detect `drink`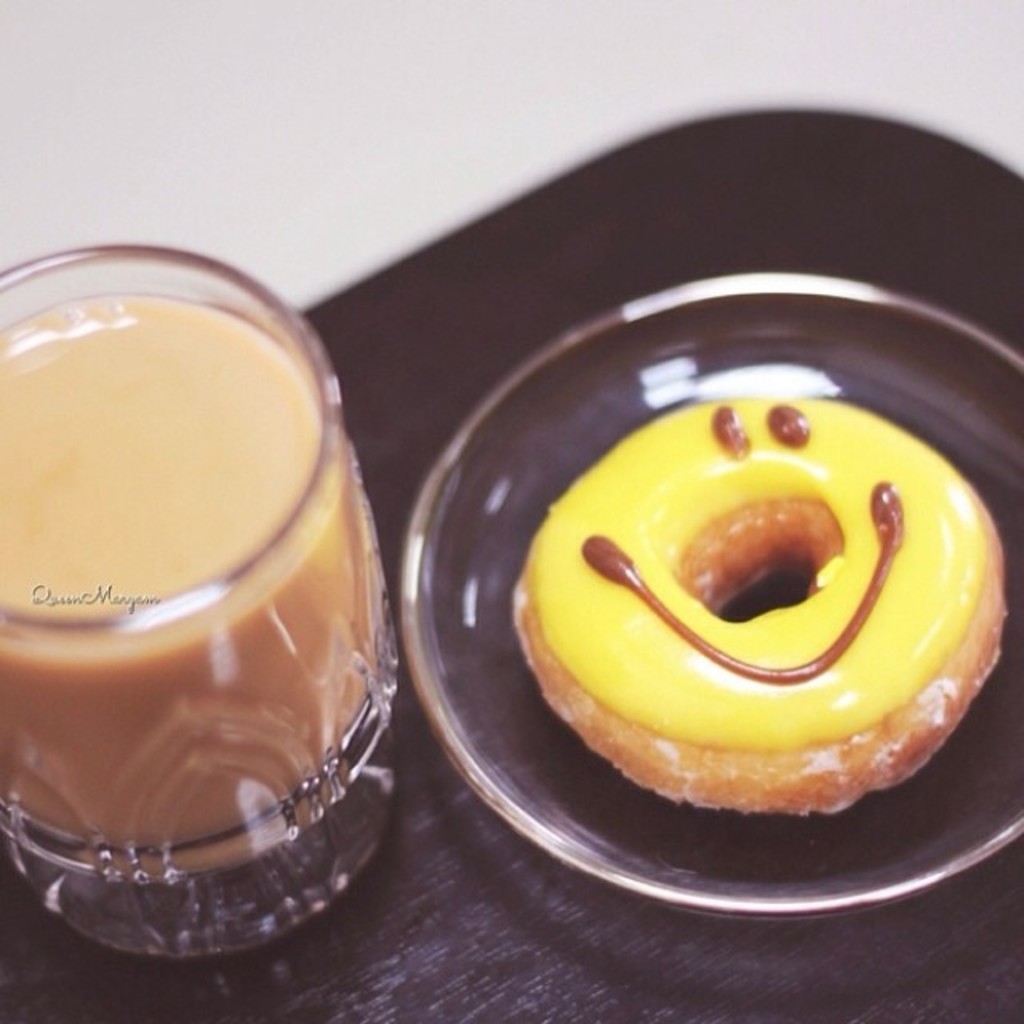
0/299/395/867
